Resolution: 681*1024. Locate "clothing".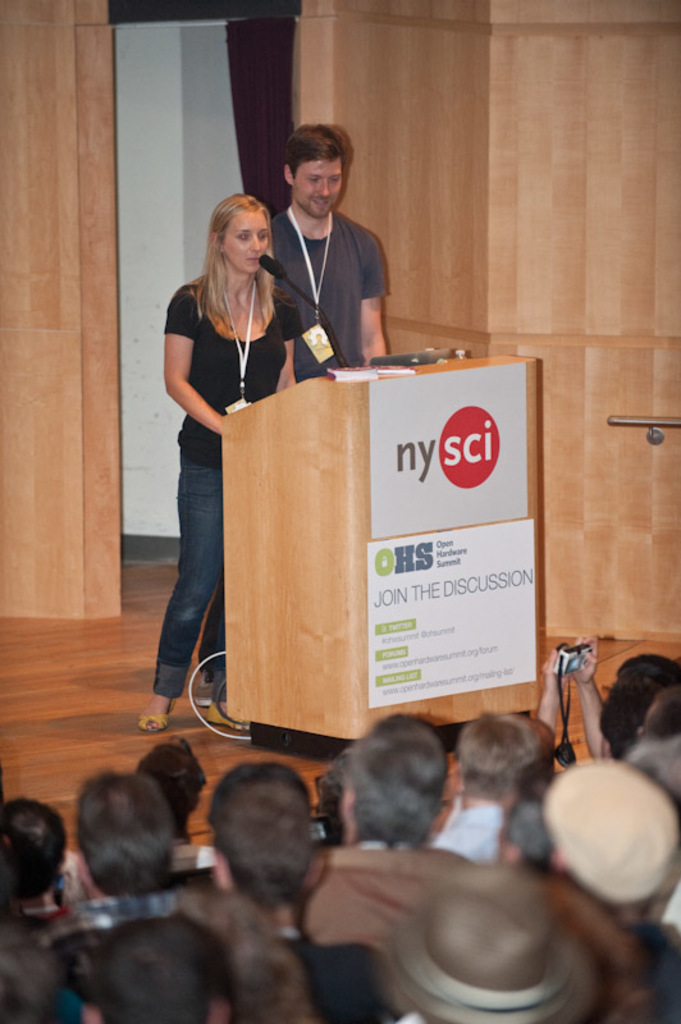
crop(163, 276, 314, 695).
